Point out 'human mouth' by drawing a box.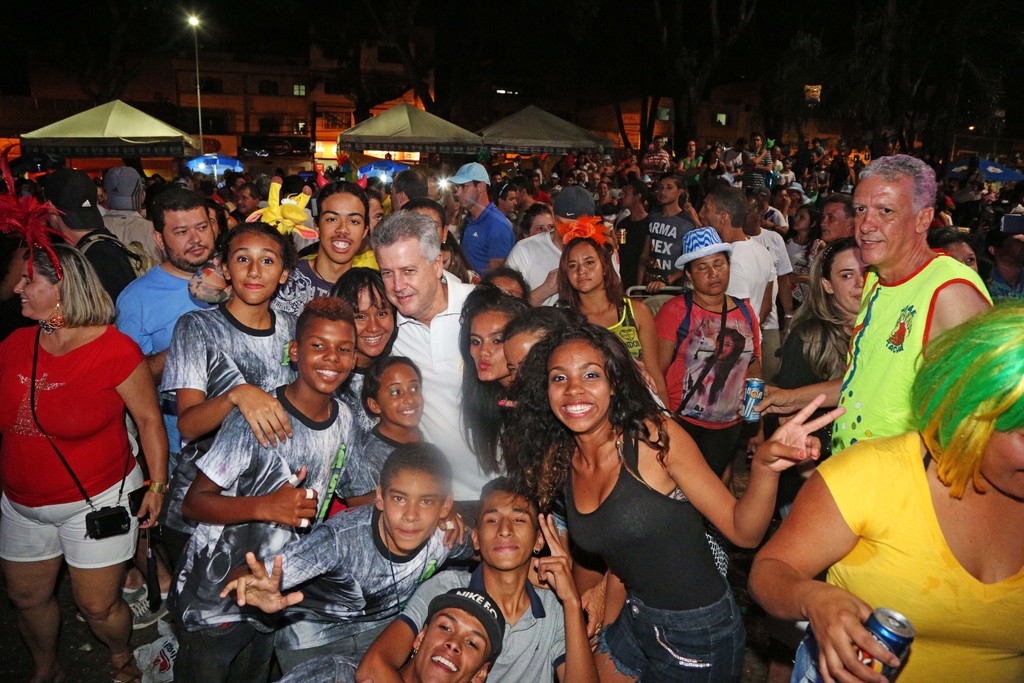
bbox=(244, 281, 266, 289).
